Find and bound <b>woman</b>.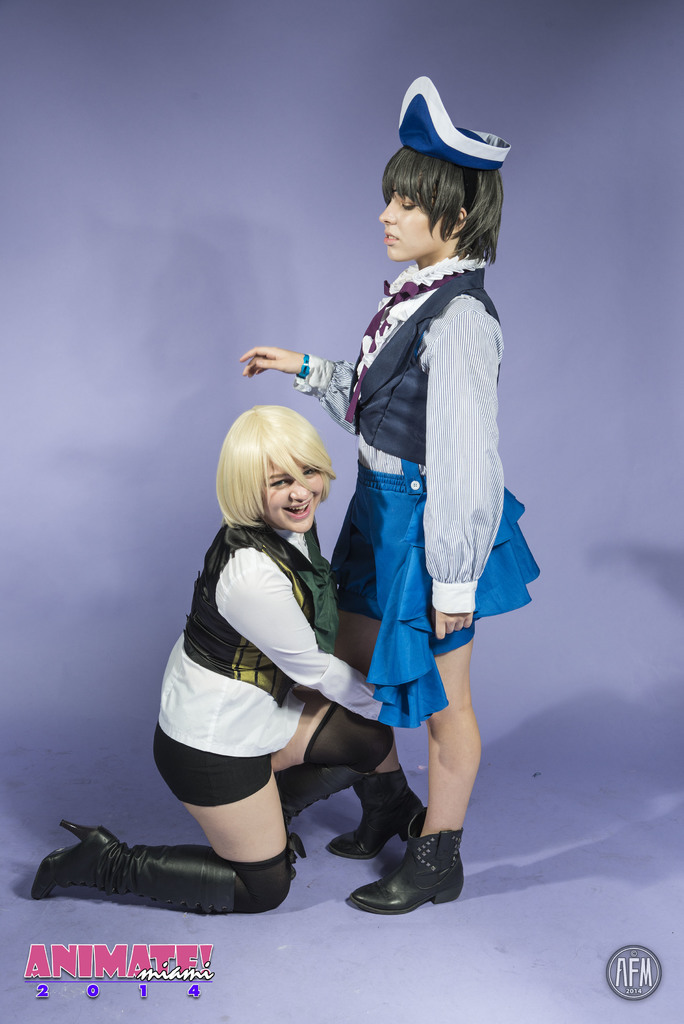
Bound: bbox=[124, 390, 400, 945].
